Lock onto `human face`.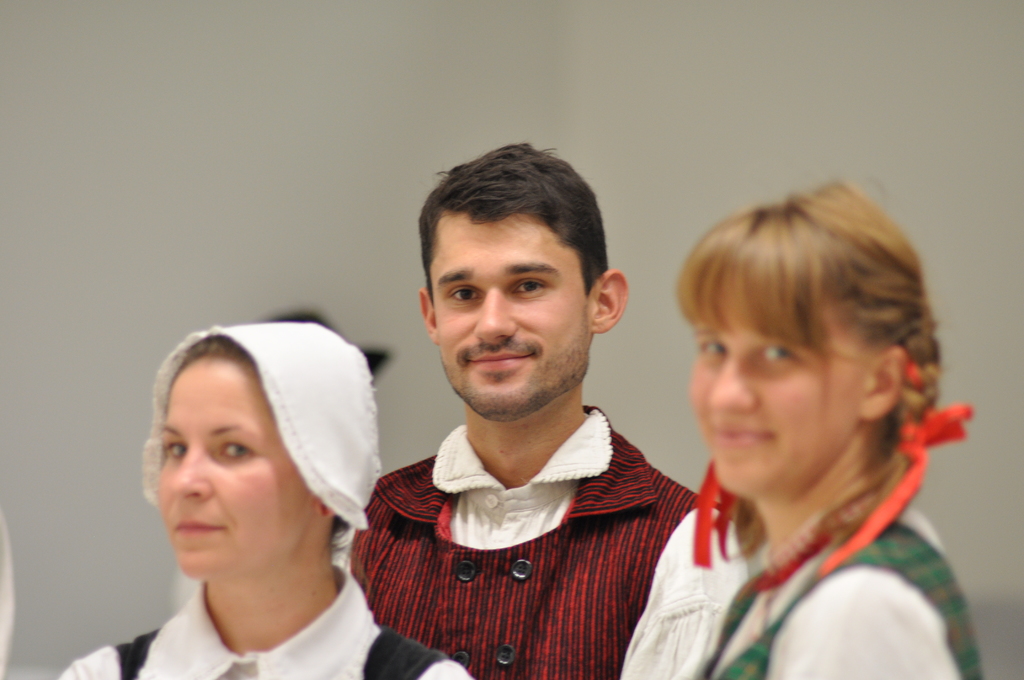
Locked: [left=429, top=211, right=588, bottom=421].
